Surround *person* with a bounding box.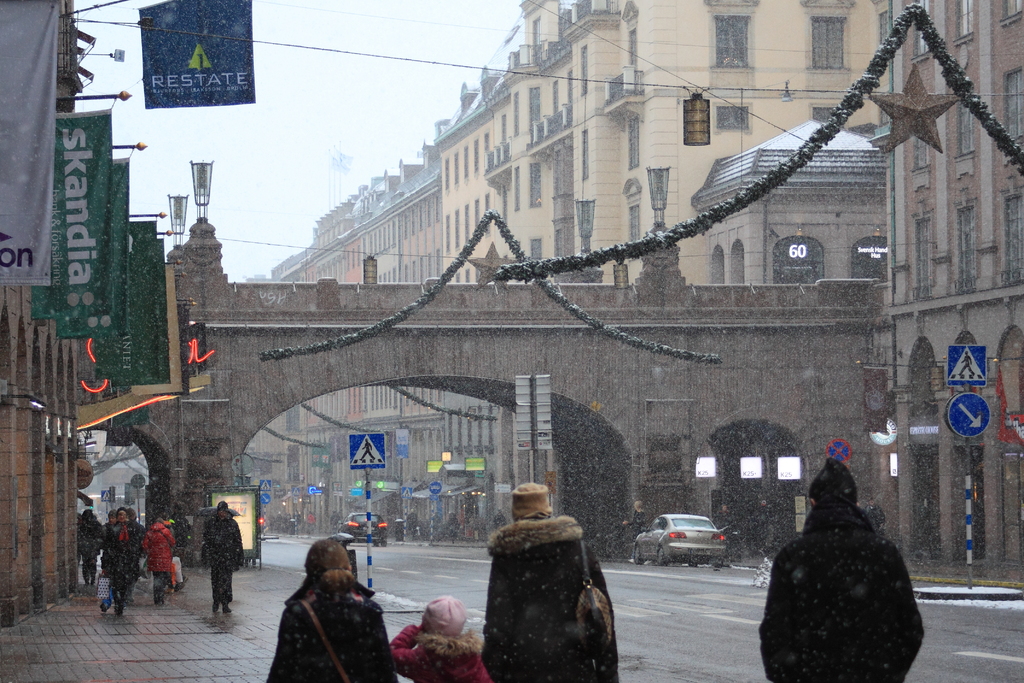
BBox(759, 456, 926, 682).
